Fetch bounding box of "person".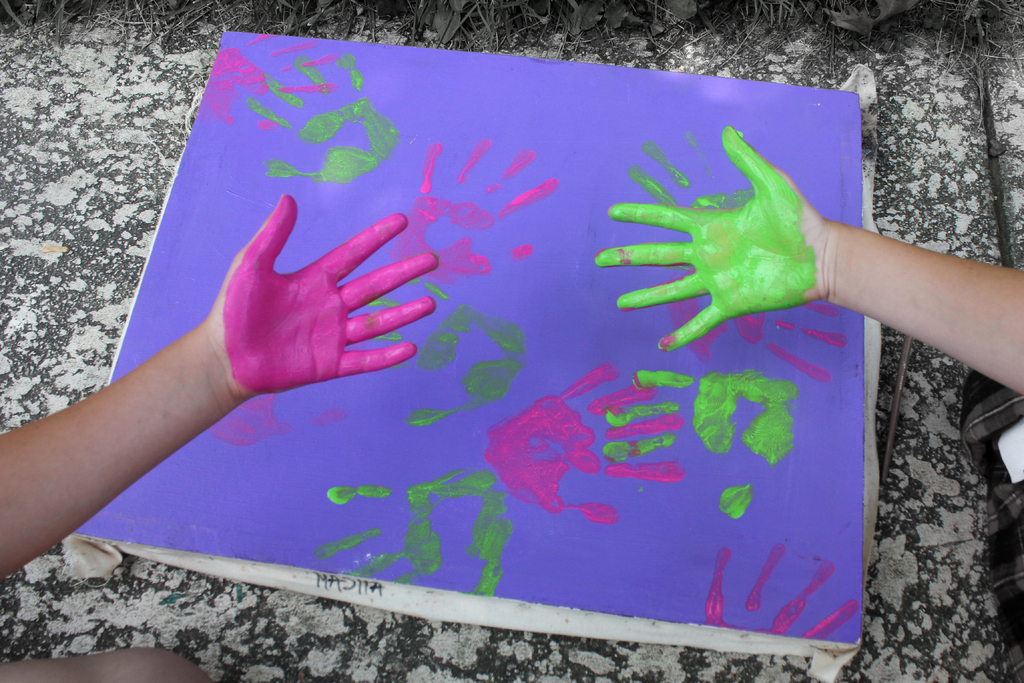
Bbox: x1=0 y1=191 x2=453 y2=682.
